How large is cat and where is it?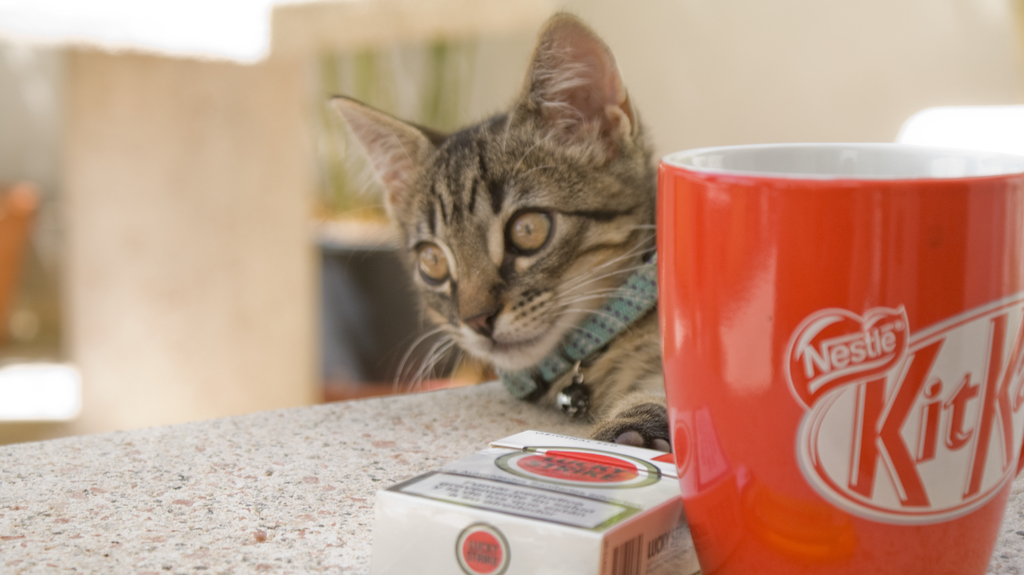
Bounding box: x1=323 y1=6 x2=675 y2=452.
